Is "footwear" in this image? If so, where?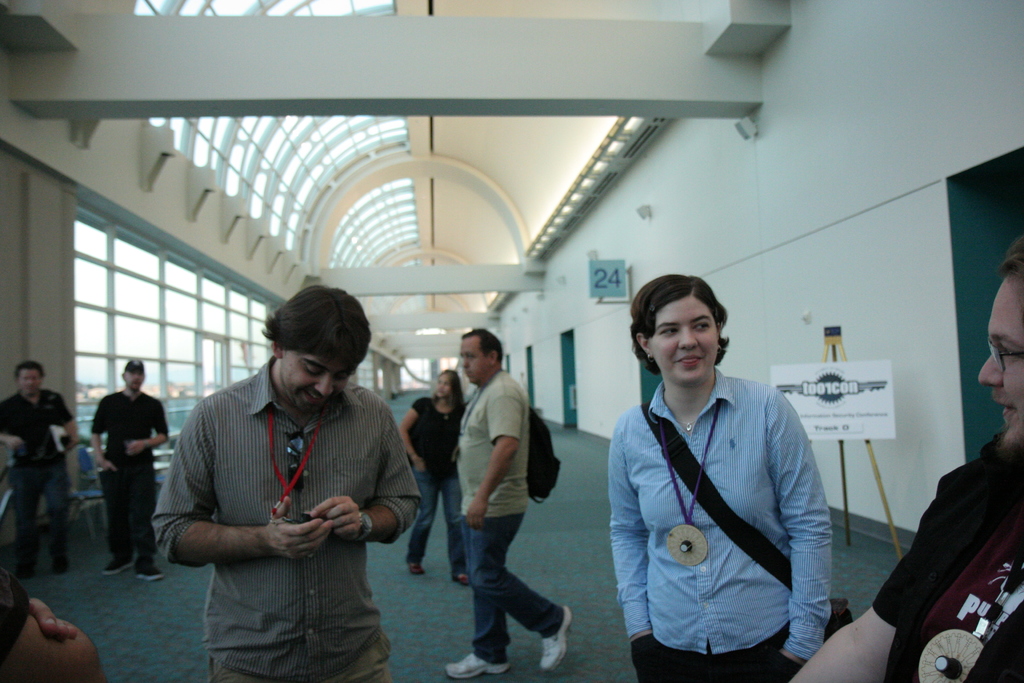
Yes, at region(104, 552, 129, 573).
